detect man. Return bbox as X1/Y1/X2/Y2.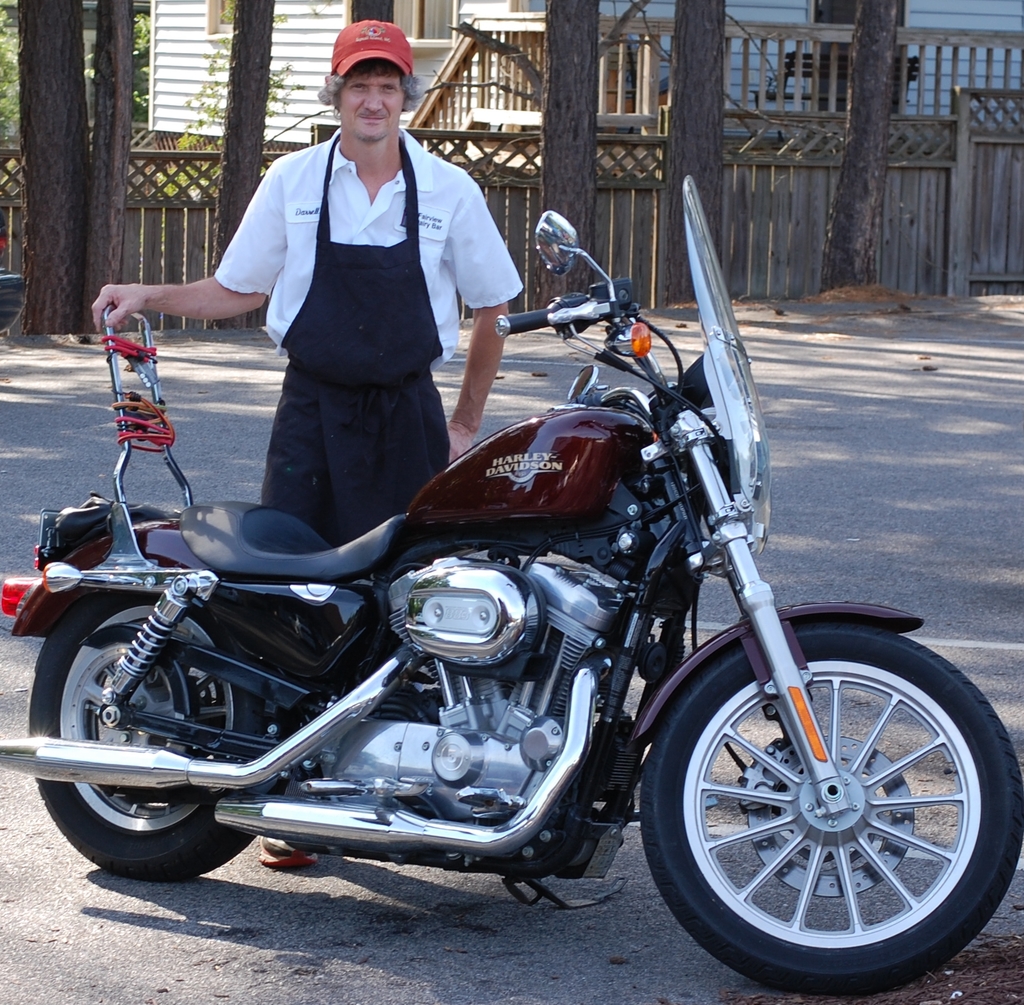
84/3/536/873.
